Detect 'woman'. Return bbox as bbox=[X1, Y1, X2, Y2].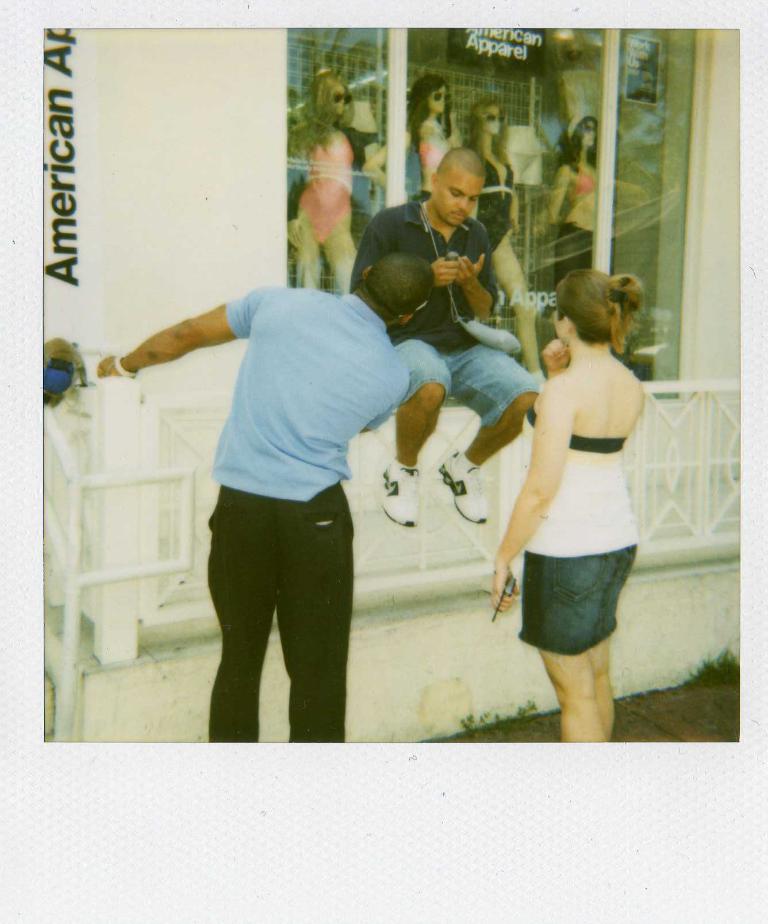
bbox=[474, 247, 670, 743].
